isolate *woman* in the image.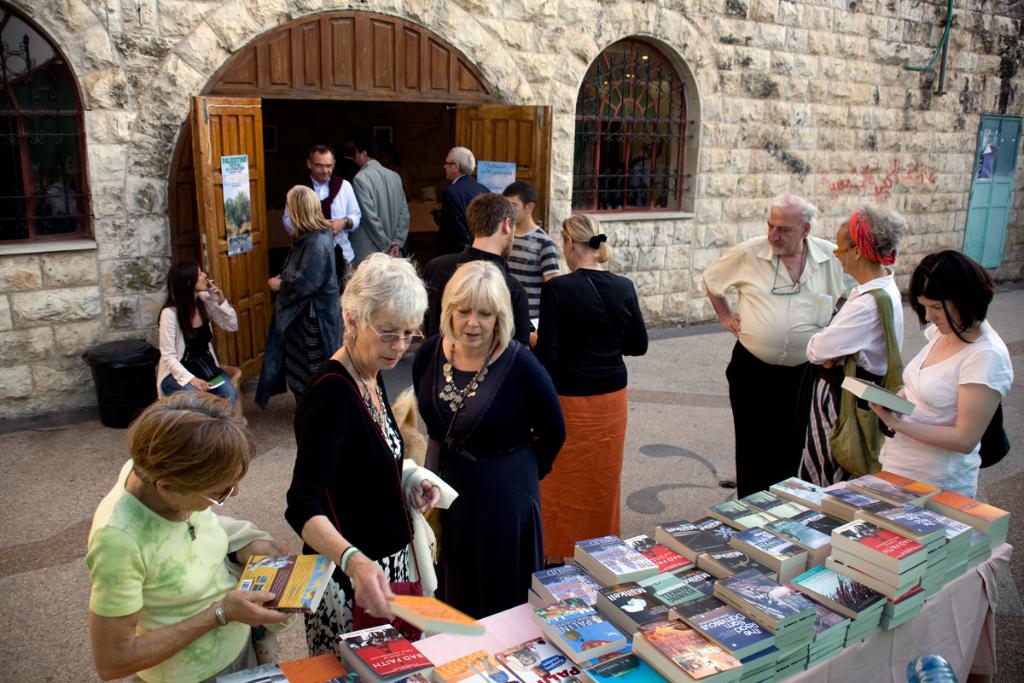
Isolated region: (x1=88, y1=385, x2=292, y2=682).
